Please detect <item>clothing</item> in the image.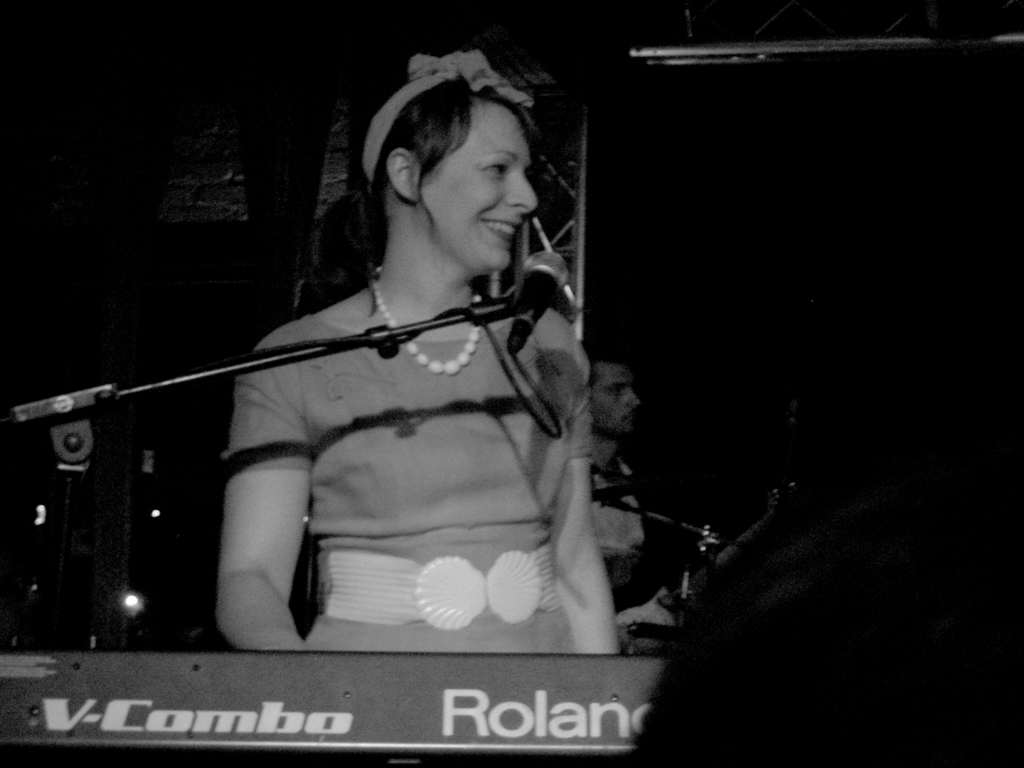
(233,257,636,673).
